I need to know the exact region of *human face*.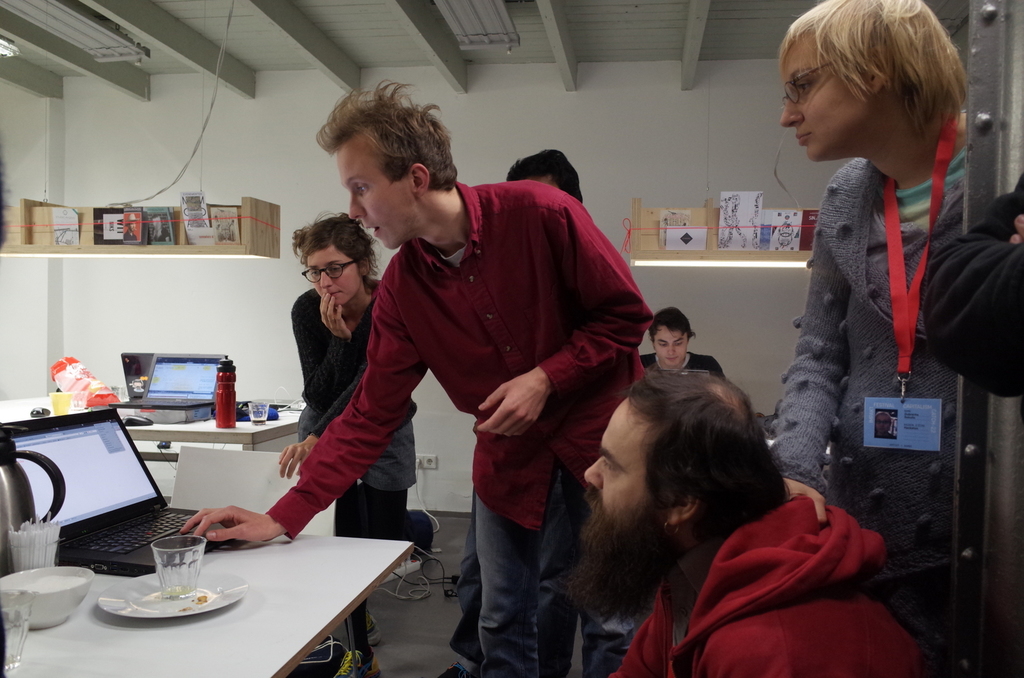
Region: x1=337, y1=146, x2=408, y2=251.
